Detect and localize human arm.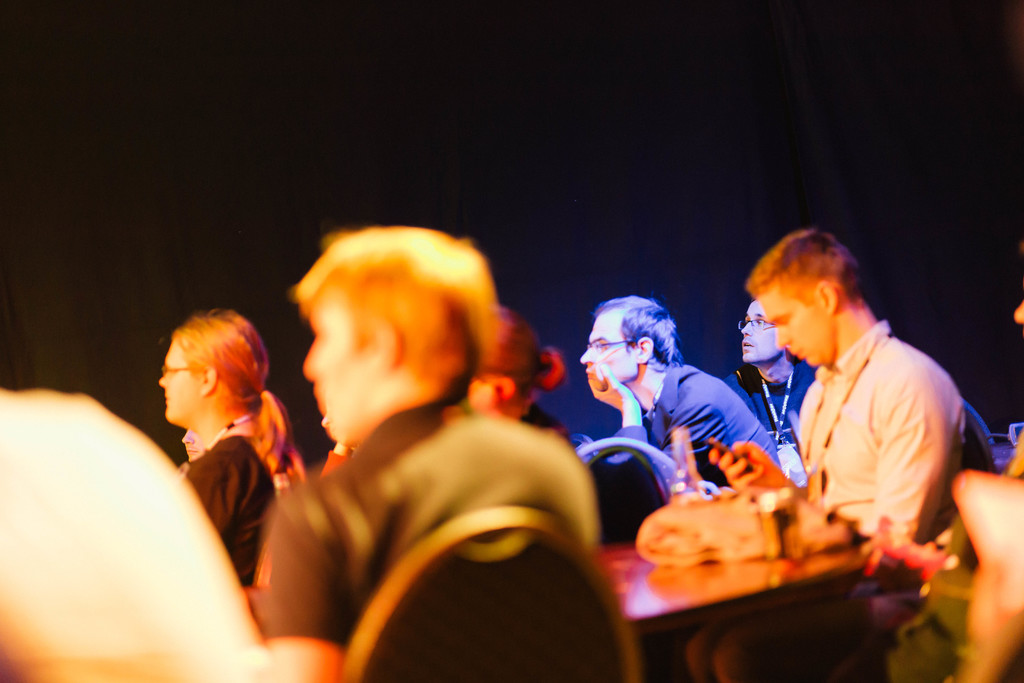
Localized at <region>710, 433, 807, 497</region>.
